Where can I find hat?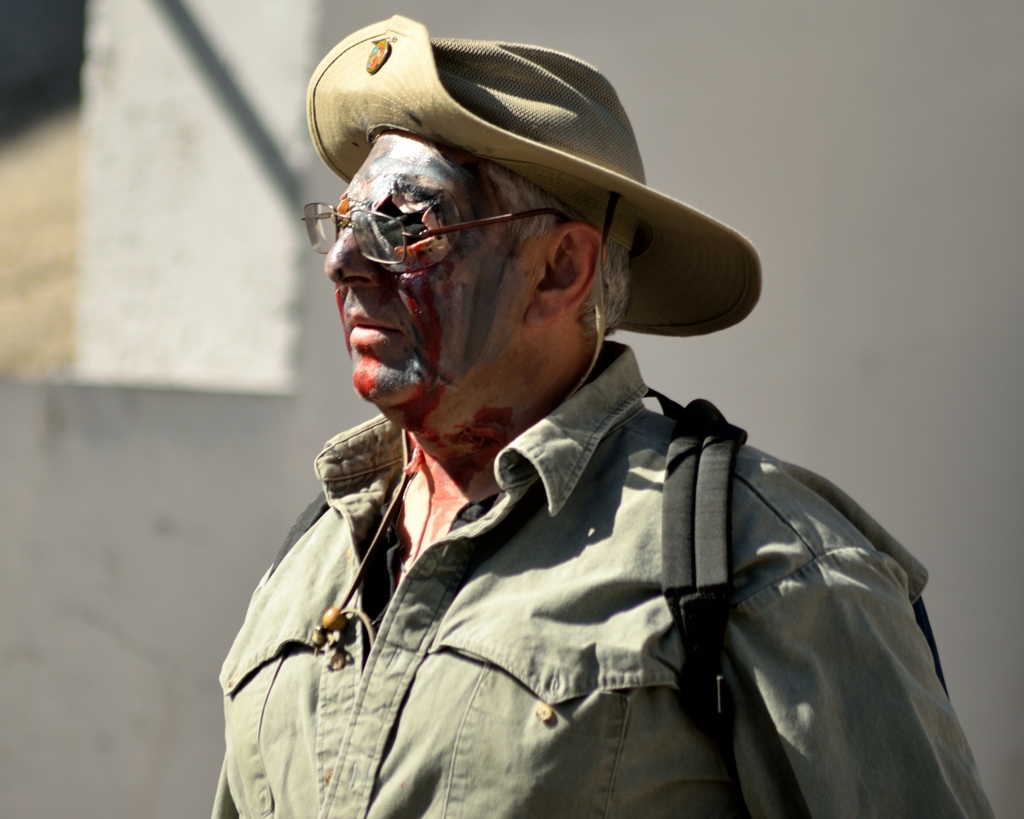
You can find it at box(304, 12, 764, 342).
